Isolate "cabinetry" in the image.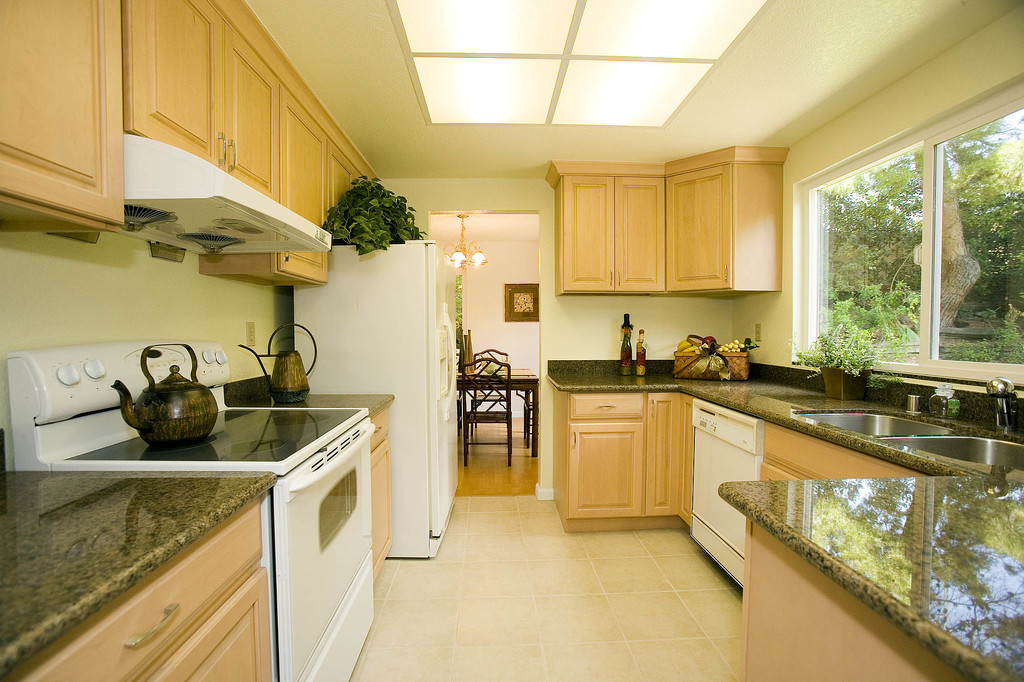
Isolated region: [557, 170, 665, 289].
